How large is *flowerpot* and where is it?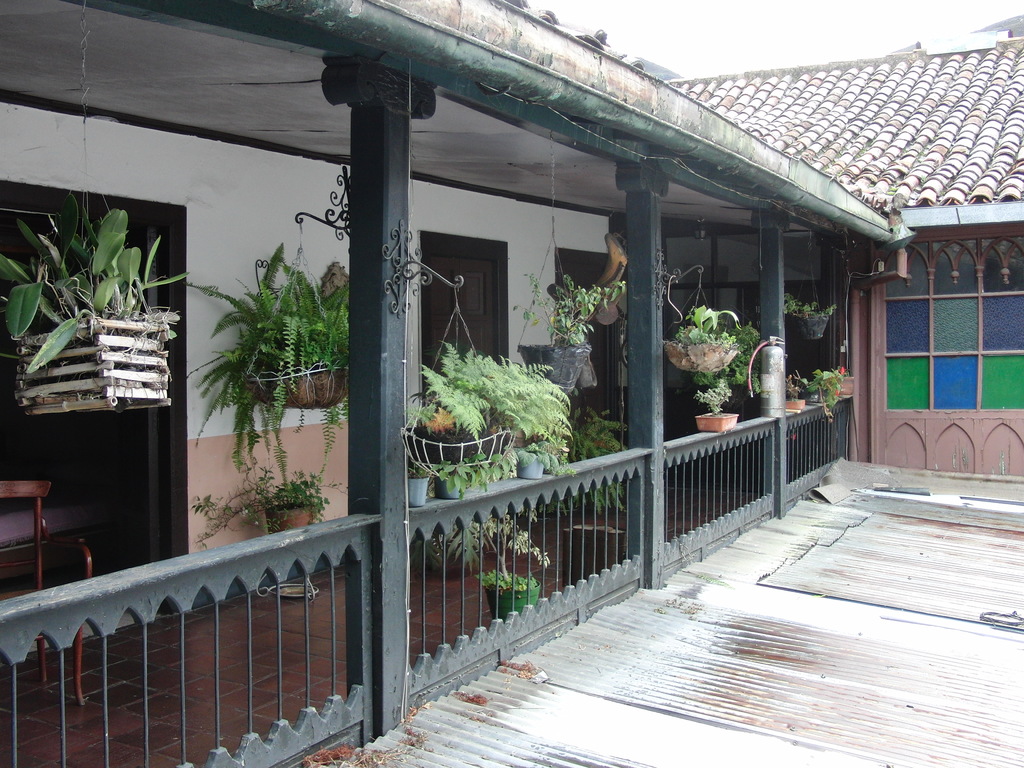
Bounding box: region(524, 344, 589, 390).
